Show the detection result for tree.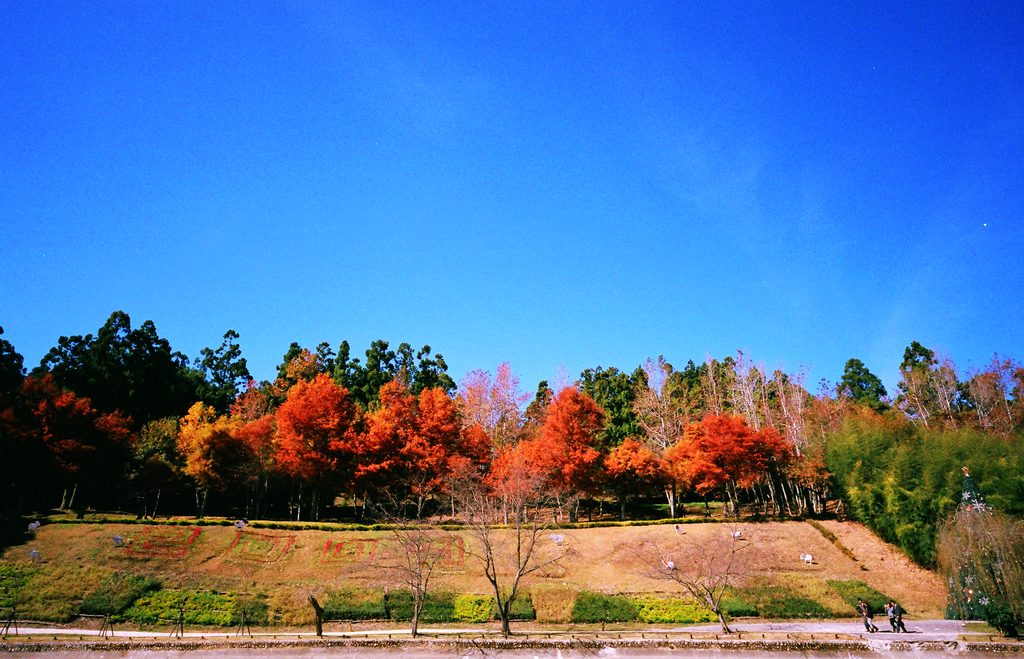
bbox=(452, 470, 574, 624).
